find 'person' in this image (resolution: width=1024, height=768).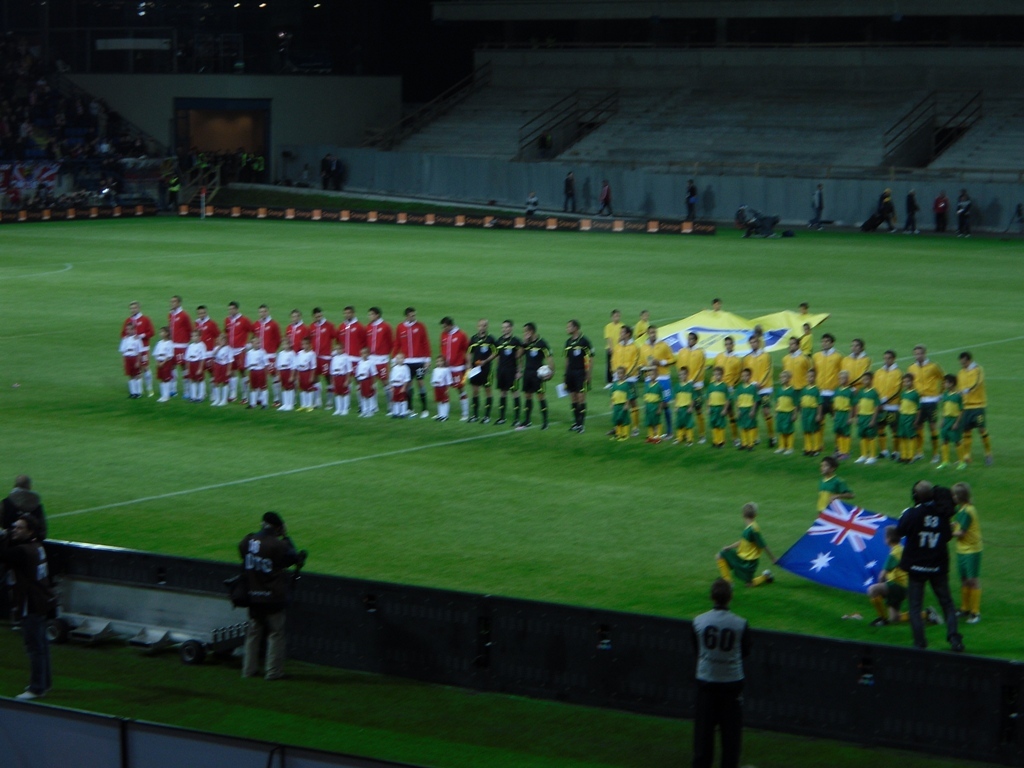
select_region(147, 327, 174, 409).
